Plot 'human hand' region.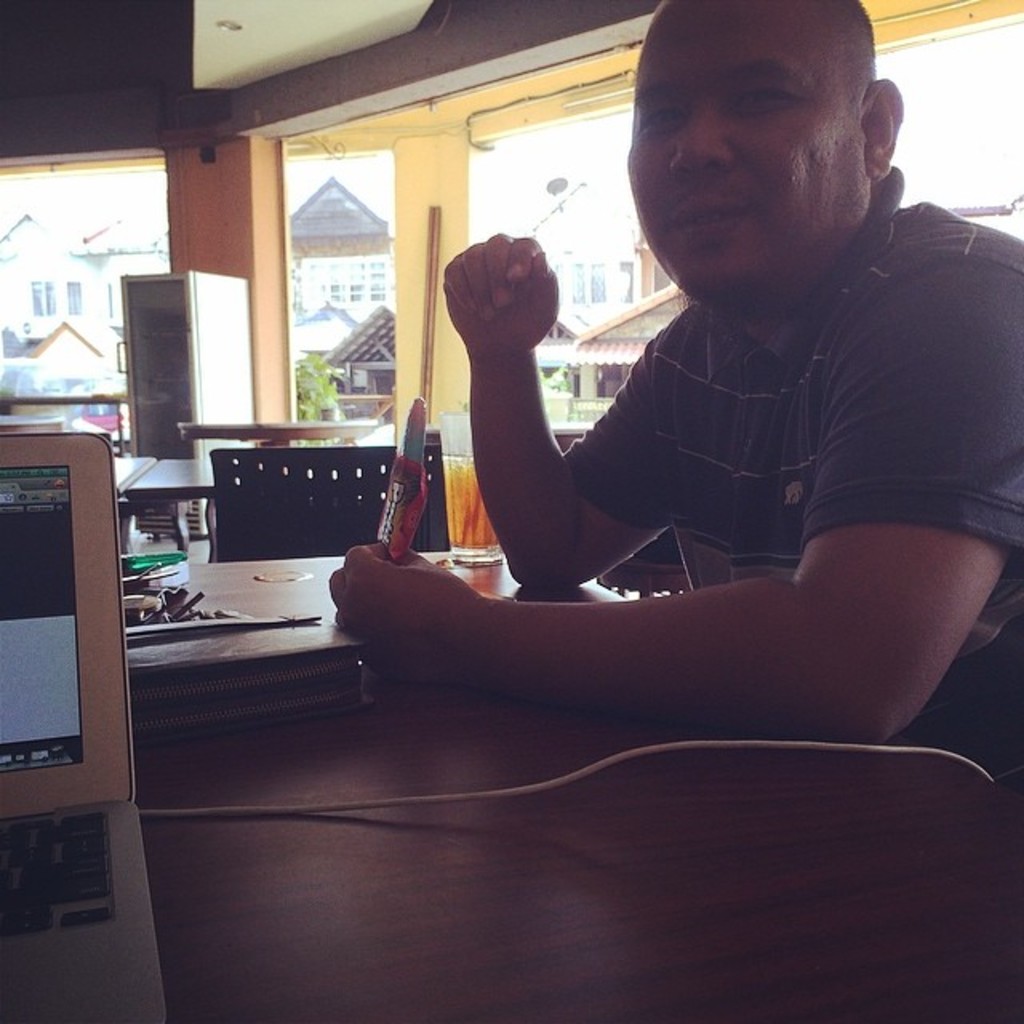
Plotted at pyautogui.locateOnScreen(325, 539, 483, 685).
